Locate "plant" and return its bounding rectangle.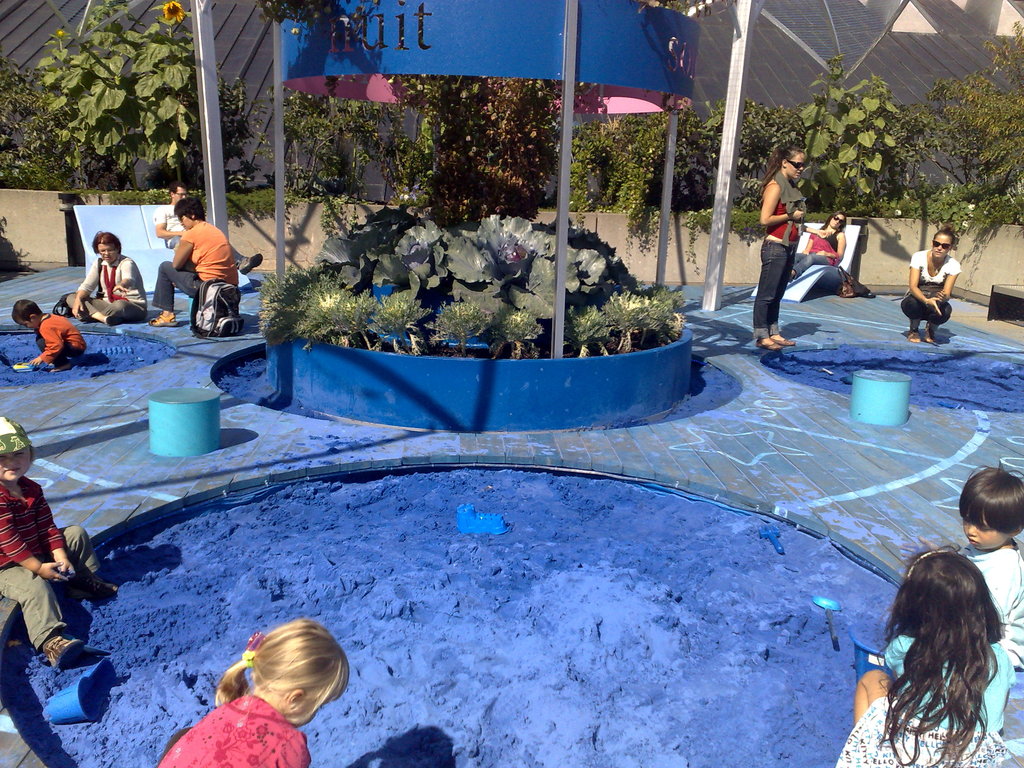
439, 300, 488, 357.
